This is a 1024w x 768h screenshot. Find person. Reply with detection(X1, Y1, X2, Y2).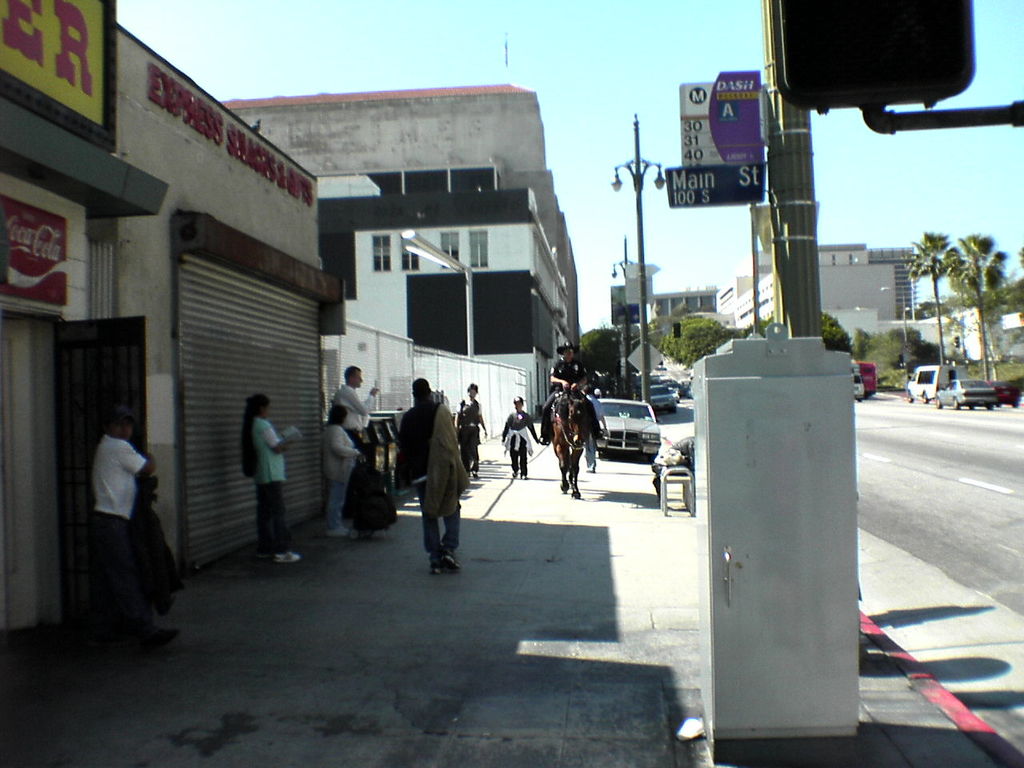
detection(316, 359, 378, 450).
